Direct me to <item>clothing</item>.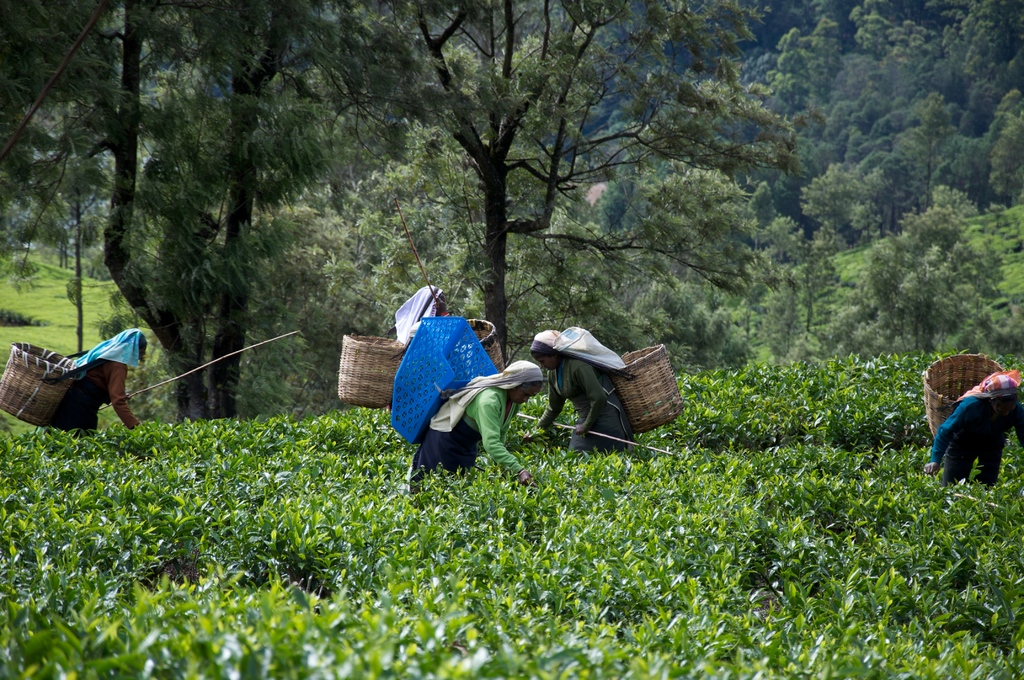
Direction: x1=61 y1=357 x2=140 y2=436.
